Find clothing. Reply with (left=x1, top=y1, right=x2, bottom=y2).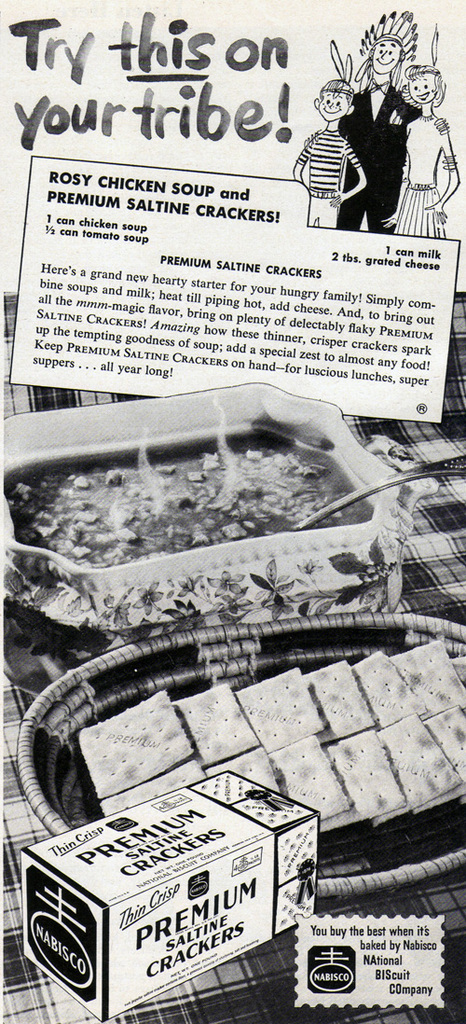
(left=406, top=113, right=454, bottom=233).
